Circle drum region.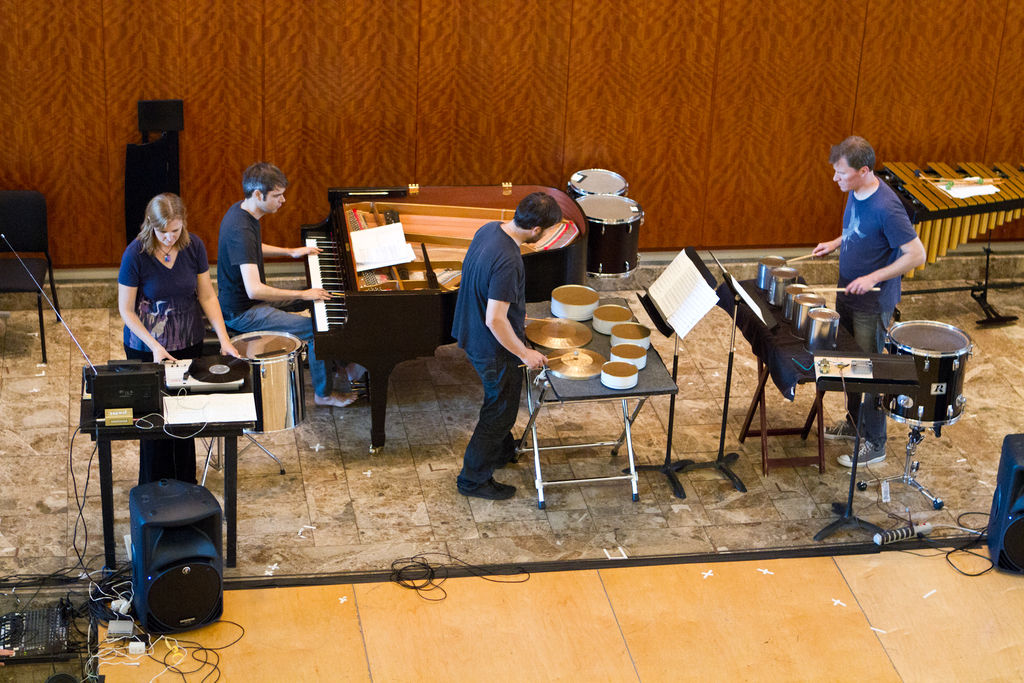
Region: [x1=567, y1=169, x2=629, y2=199].
